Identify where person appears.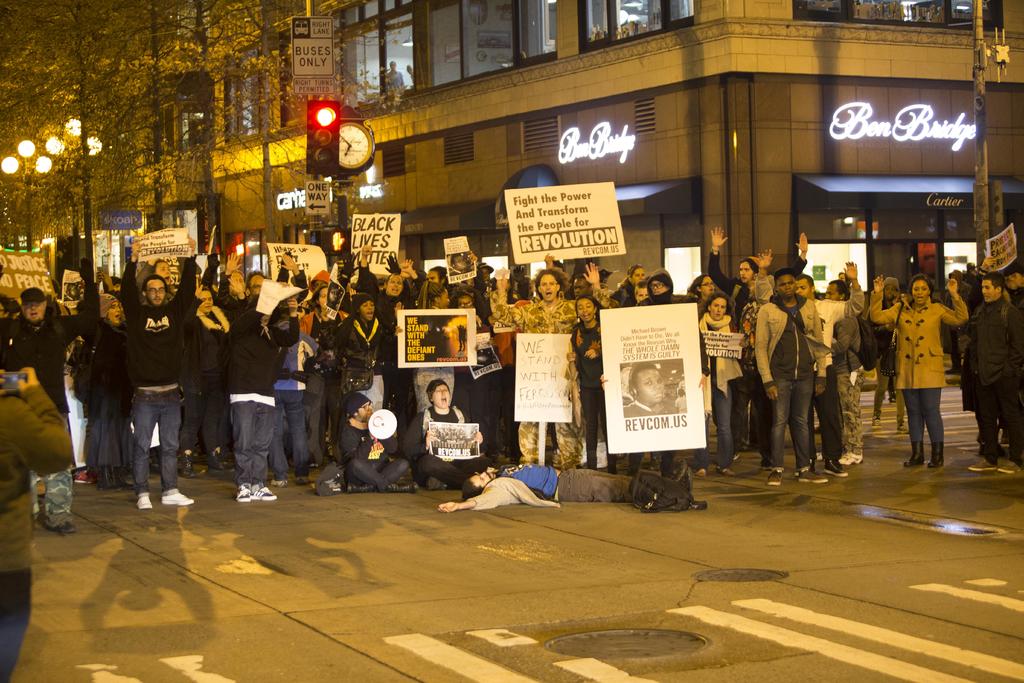
Appears at [left=2, top=285, right=61, bottom=447].
